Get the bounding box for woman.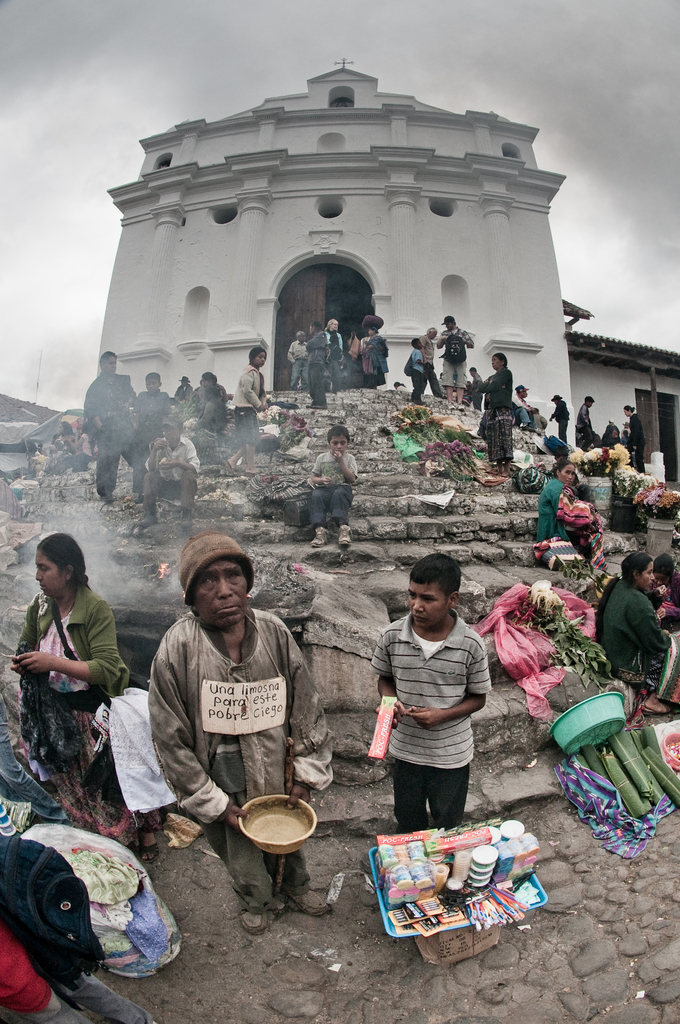
<region>10, 532, 134, 796</region>.
